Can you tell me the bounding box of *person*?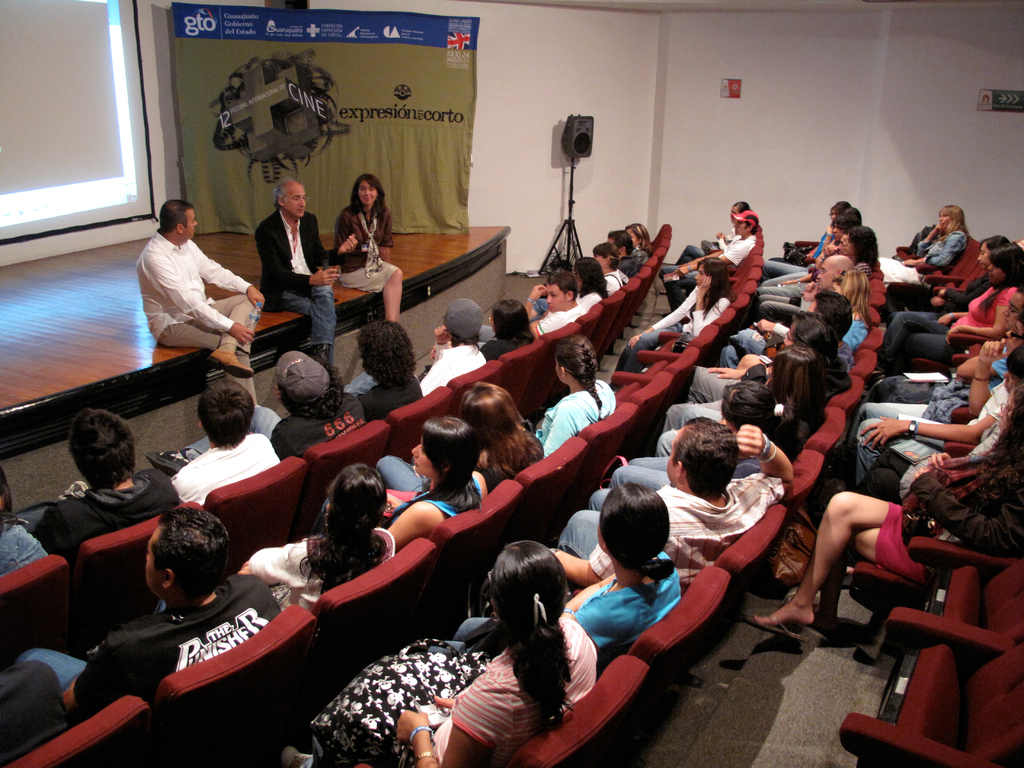
(left=335, top=316, right=429, bottom=426).
